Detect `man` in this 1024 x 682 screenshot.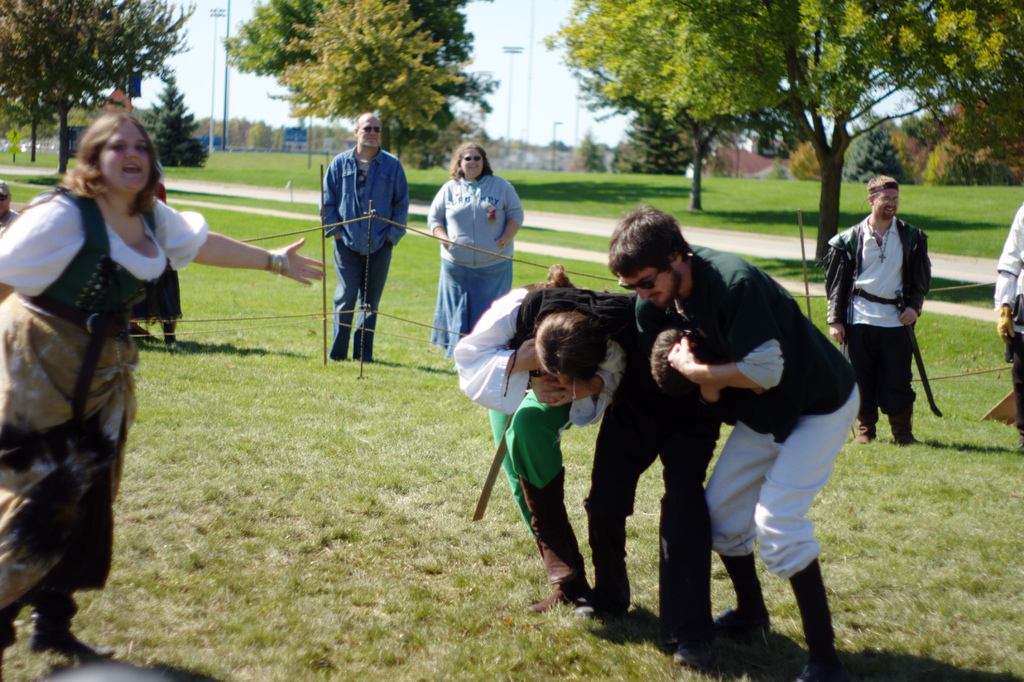
Detection: [570,317,735,675].
